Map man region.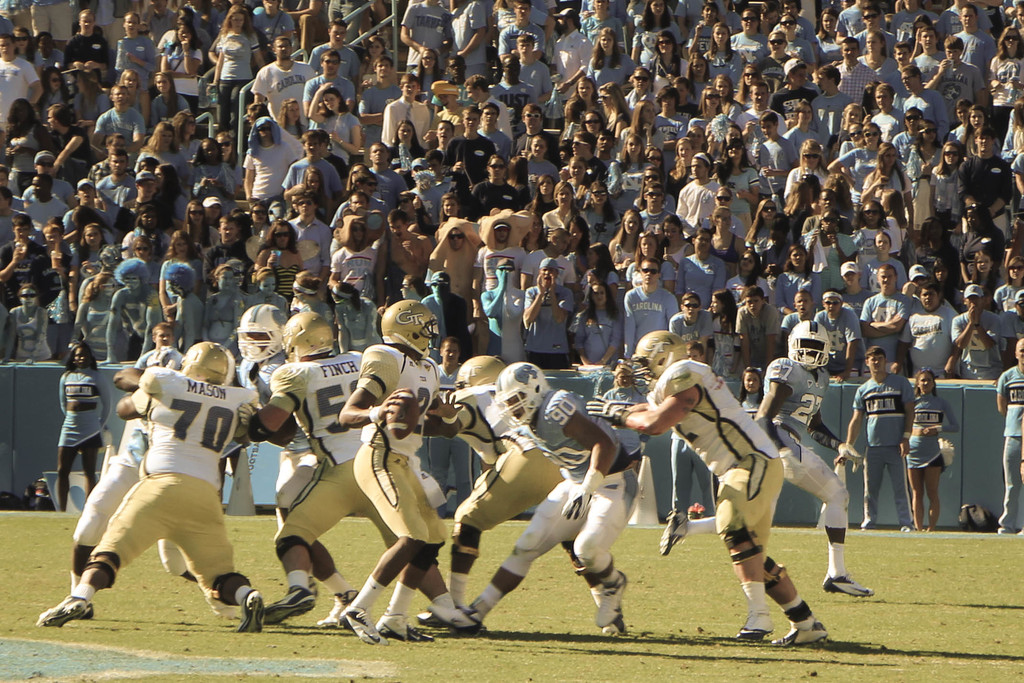
Mapped to bbox=[29, 154, 77, 206].
